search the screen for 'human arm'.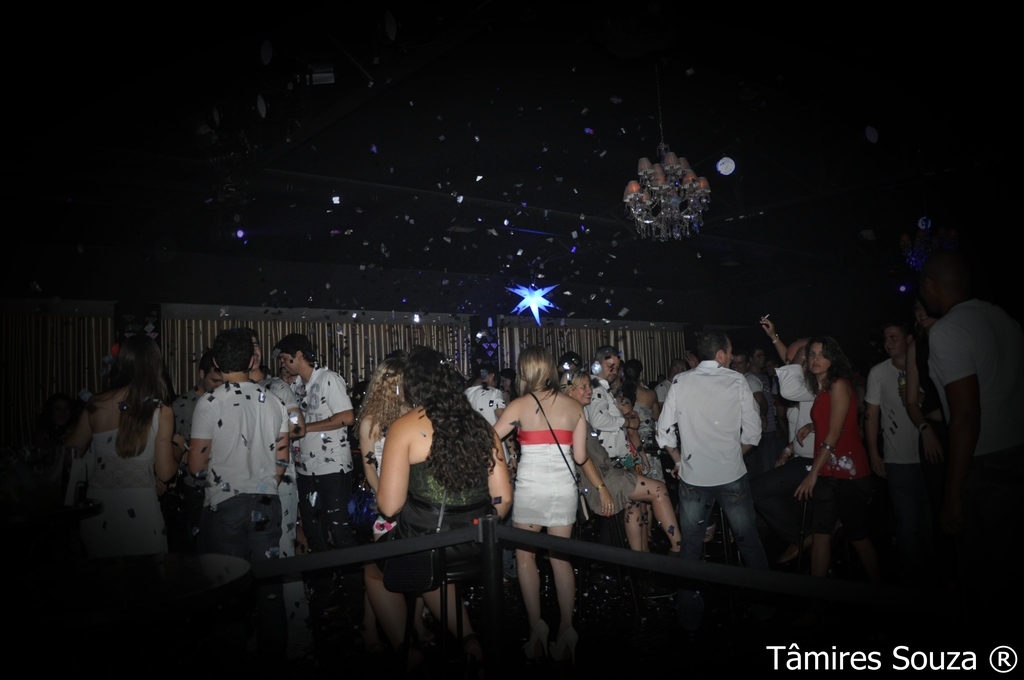
Found at Rect(588, 384, 638, 429).
